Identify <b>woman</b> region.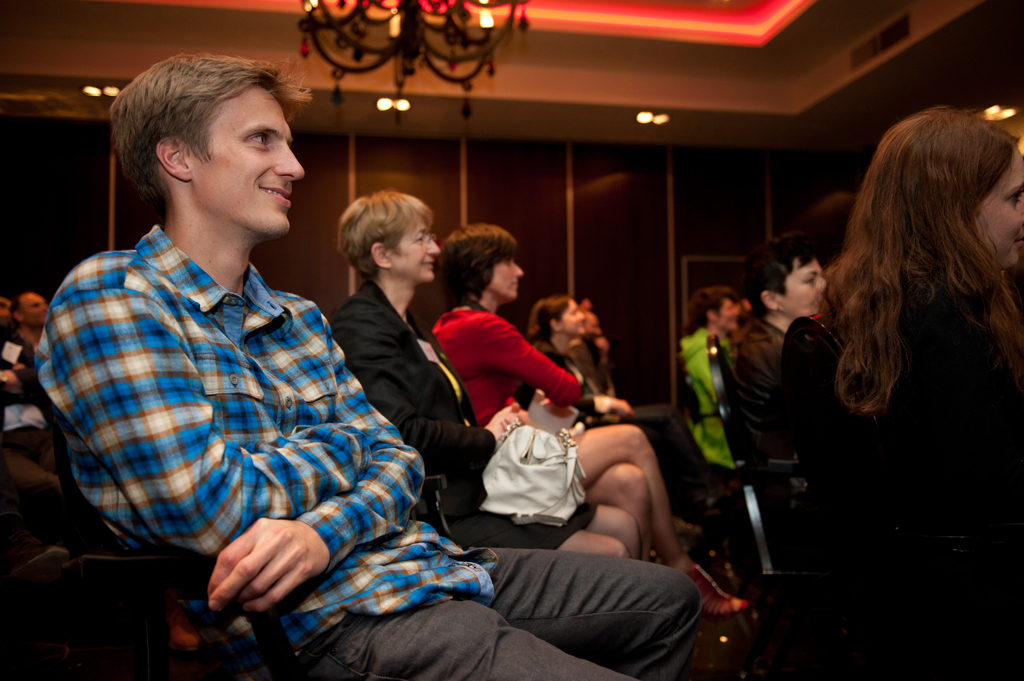
Region: 512,293,636,427.
